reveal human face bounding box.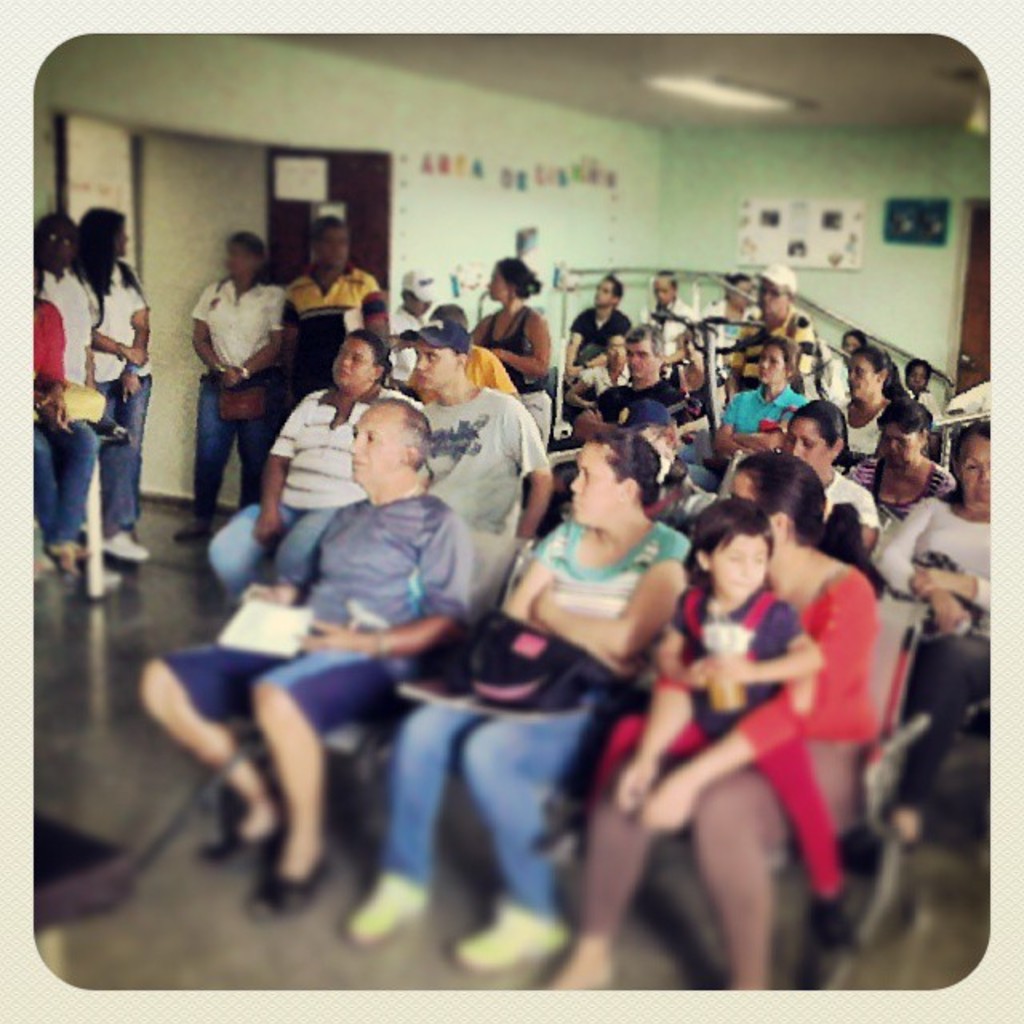
Revealed: bbox(109, 226, 126, 259).
